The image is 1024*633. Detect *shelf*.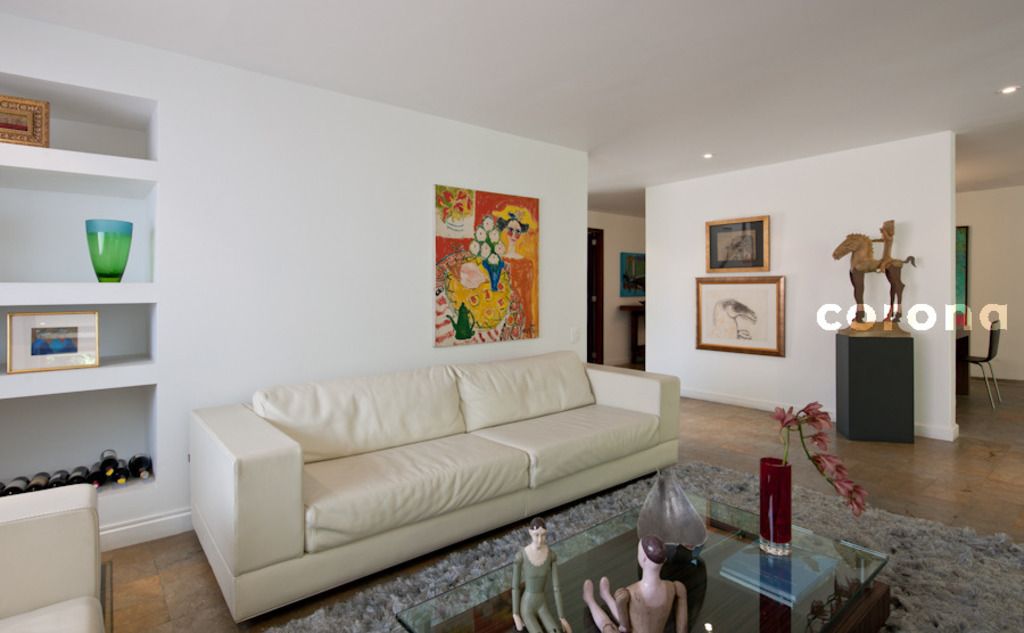
Detection: 14/158/177/539.
